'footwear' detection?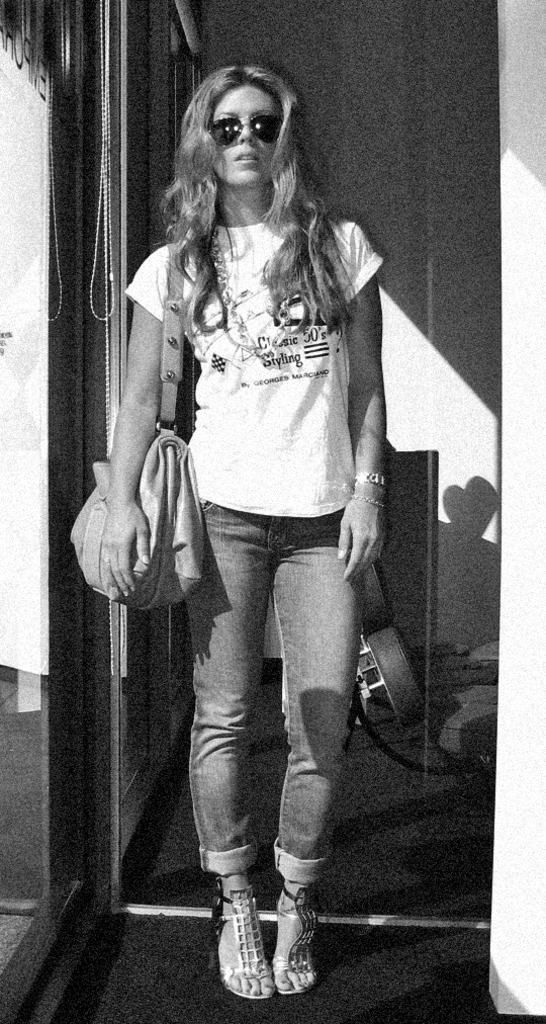
l=272, t=882, r=314, b=991
